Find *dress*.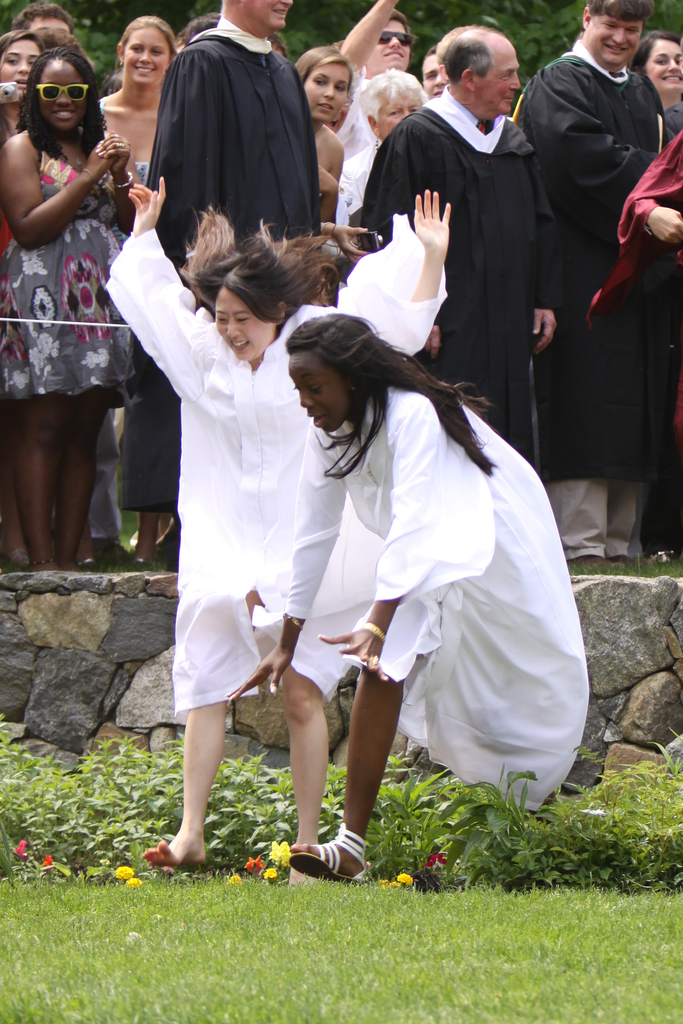
crop(0, 153, 133, 397).
